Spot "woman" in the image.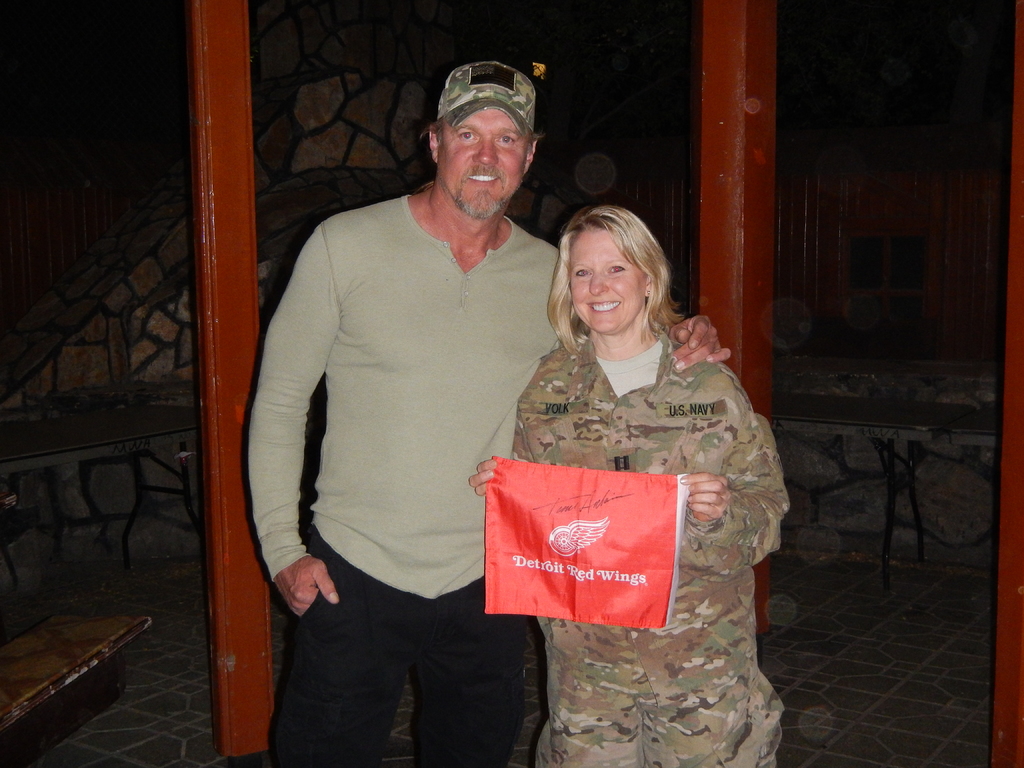
"woman" found at x1=472 y1=207 x2=786 y2=767.
